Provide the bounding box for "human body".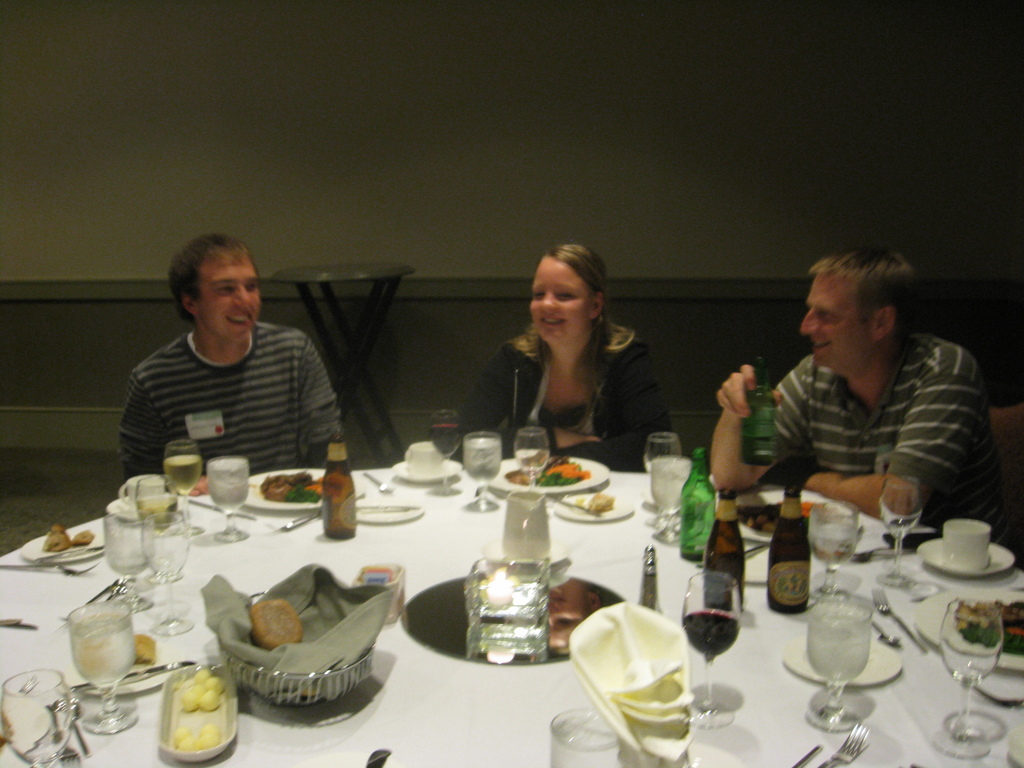
(x1=705, y1=320, x2=1023, y2=558).
